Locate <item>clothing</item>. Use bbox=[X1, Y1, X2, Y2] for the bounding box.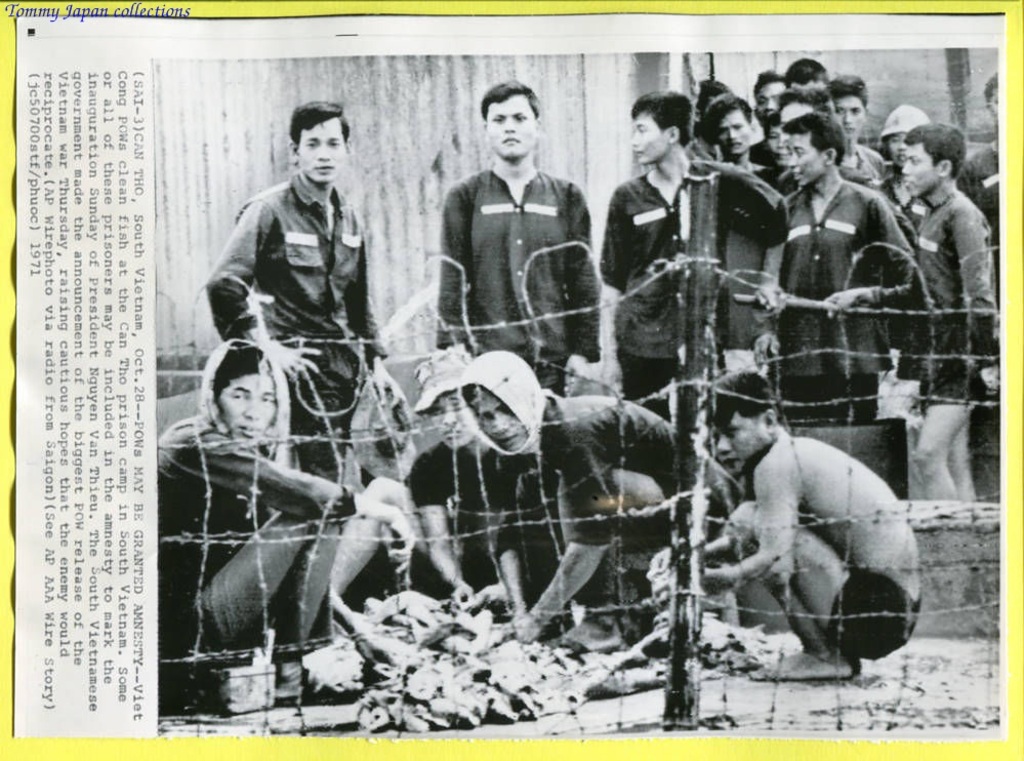
bbox=[716, 176, 785, 387].
